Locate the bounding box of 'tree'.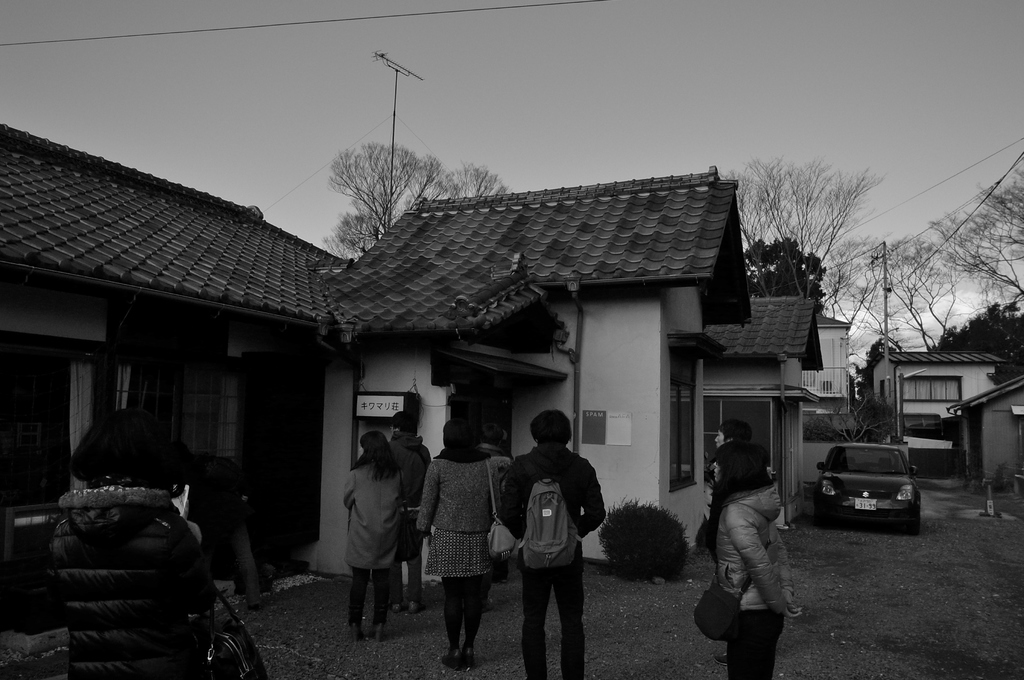
Bounding box: [left=938, top=159, right=1023, bottom=332].
